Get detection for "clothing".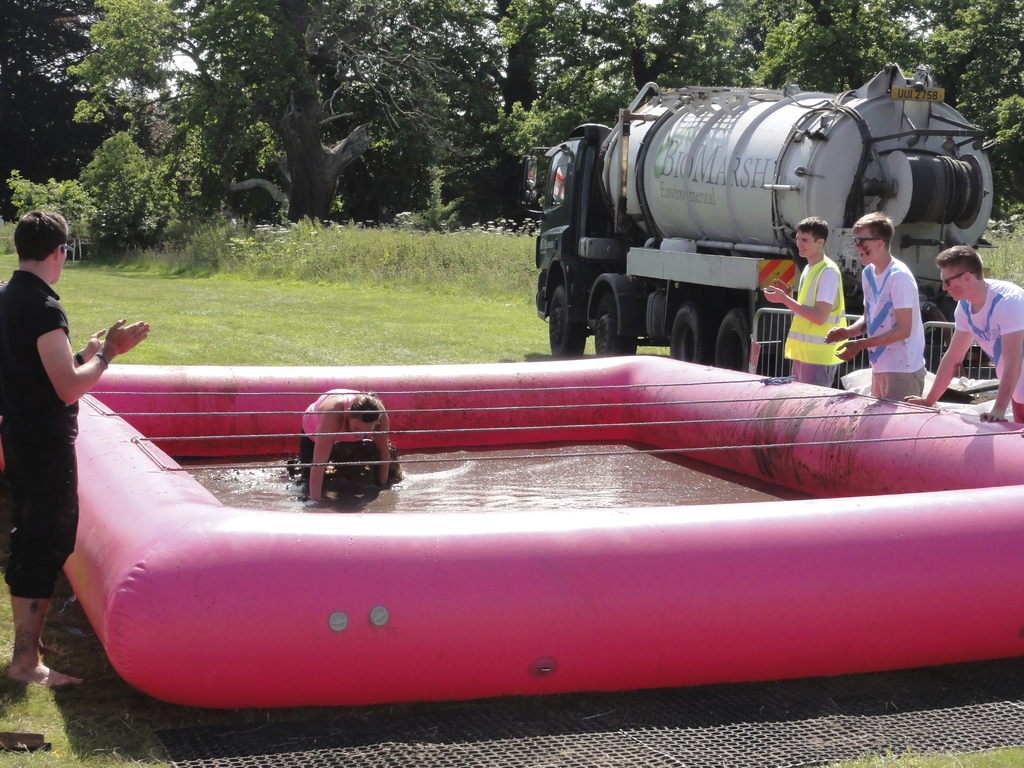
Detection: 0/267/88/595.
